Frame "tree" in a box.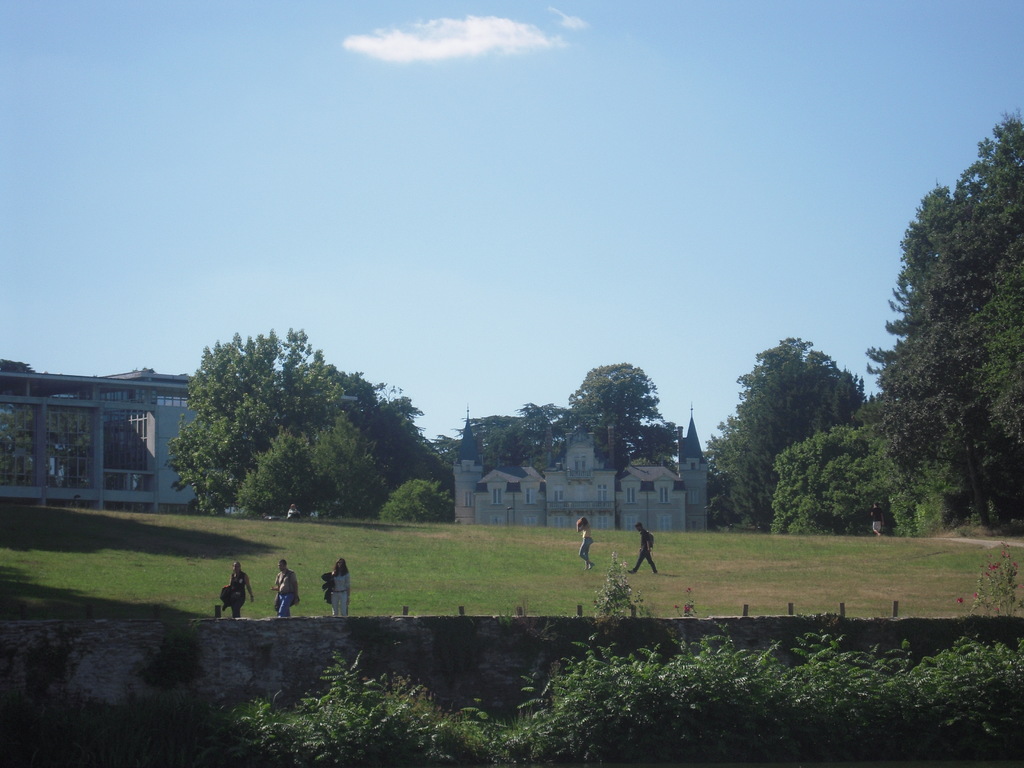
box=[564, 362, 652, 465].
